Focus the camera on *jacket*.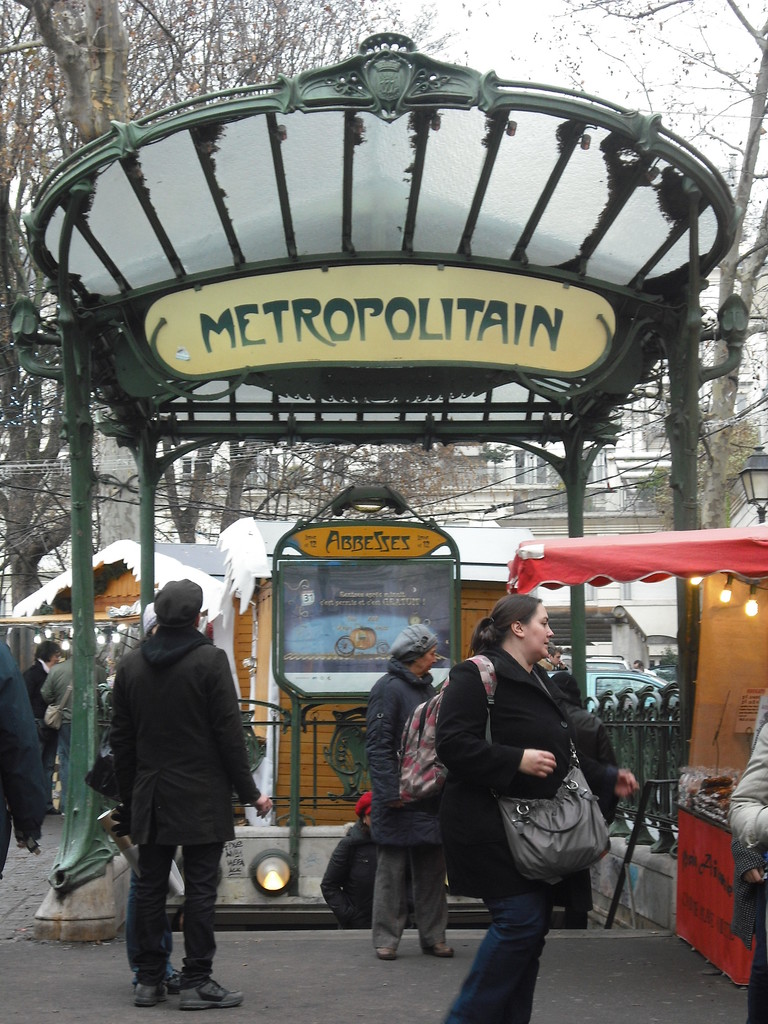
Focus region: {"left": 110, "top": 633, "right": 263, "bottom": 844}.
